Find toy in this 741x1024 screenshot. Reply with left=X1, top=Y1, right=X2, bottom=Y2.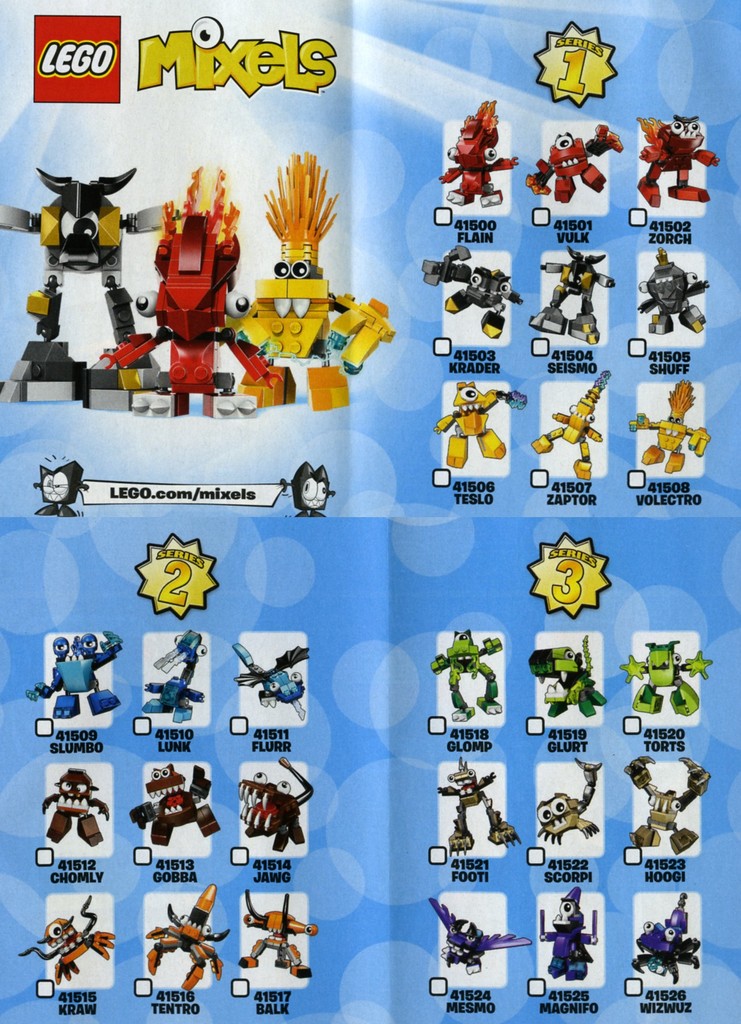
left=143, top=631, right=204, bottom=724.
